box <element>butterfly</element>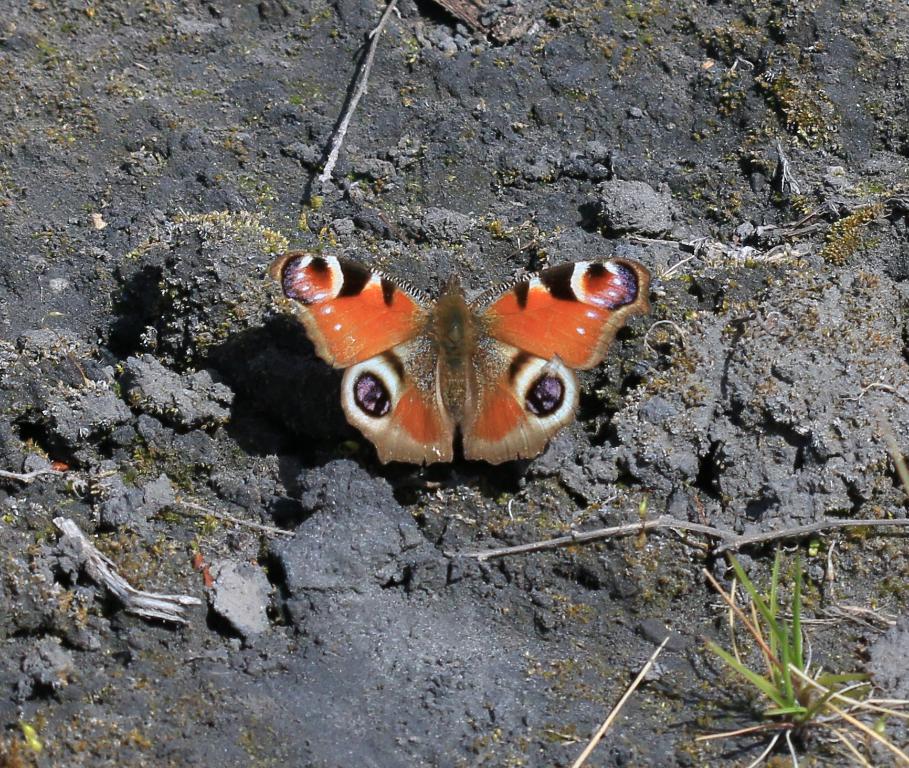
l=314, t=200, r=641, b=514
